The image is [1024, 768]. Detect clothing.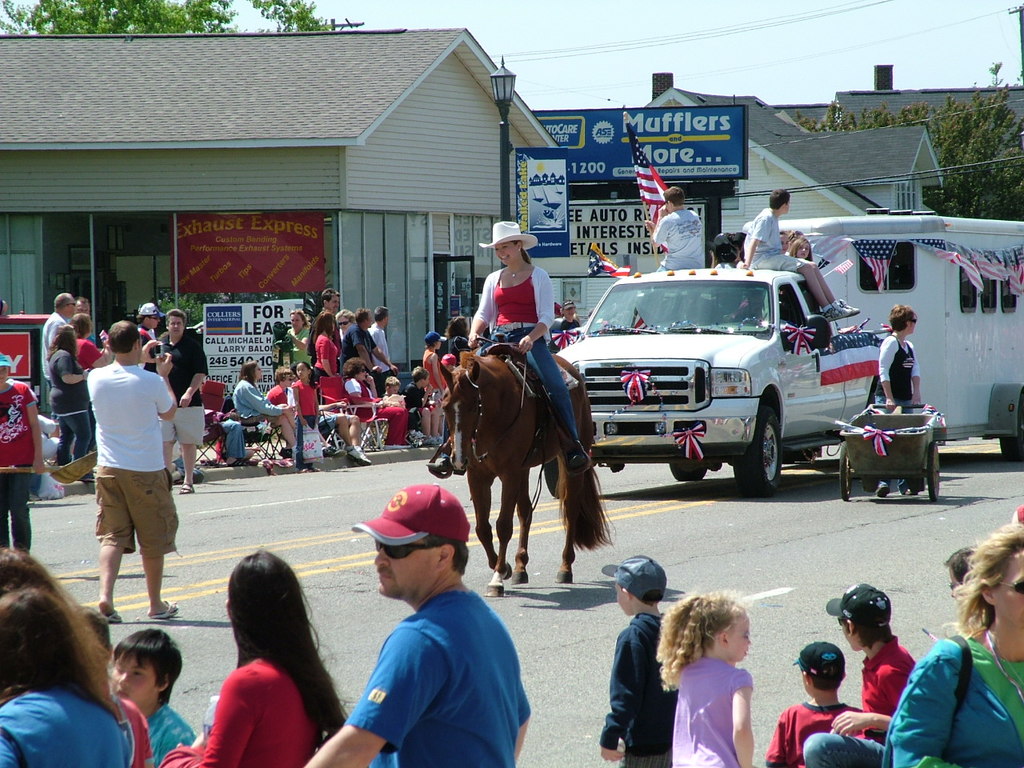
Detection: left=83, top=362, right=182, bottom=559.
